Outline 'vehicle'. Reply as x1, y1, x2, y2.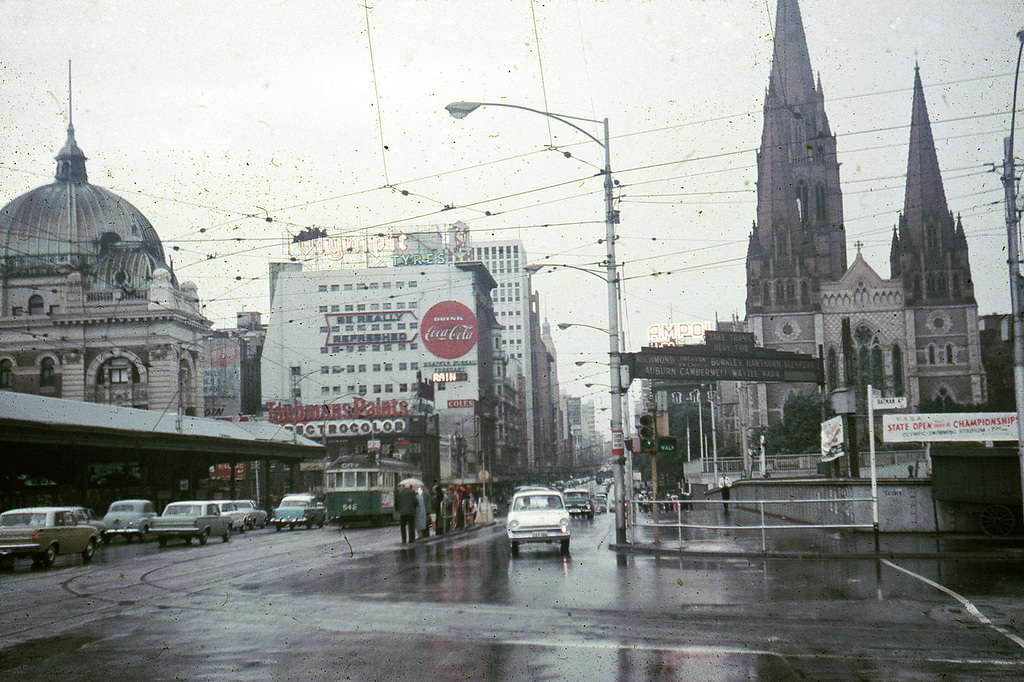
100, 500, 156, 538.
